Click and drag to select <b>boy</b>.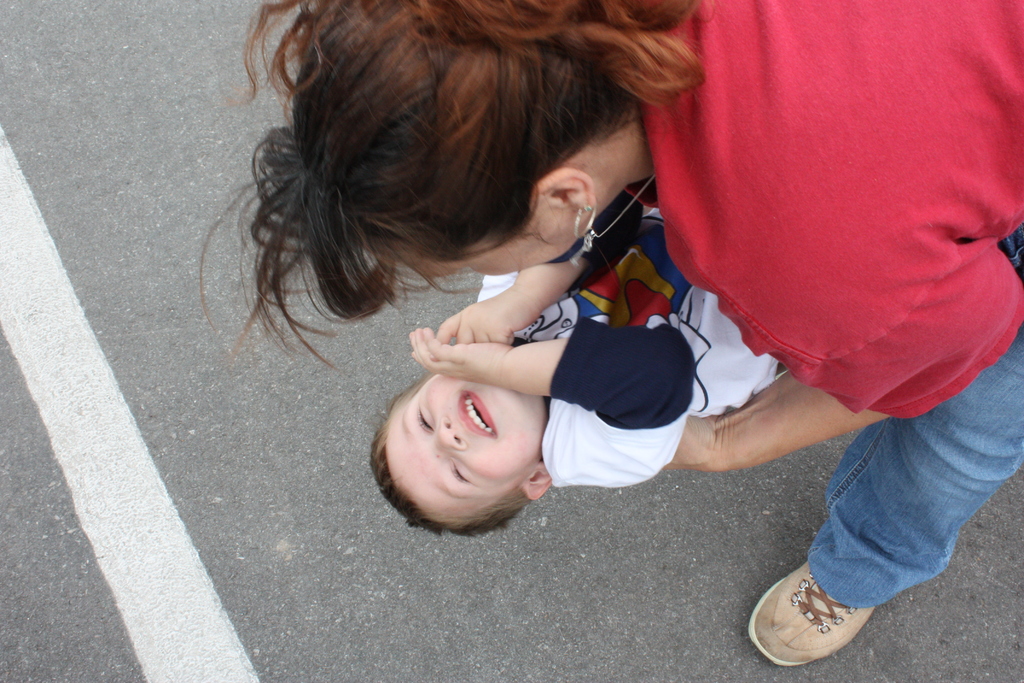
Selection: bbox(365, 206, 790, 532).
